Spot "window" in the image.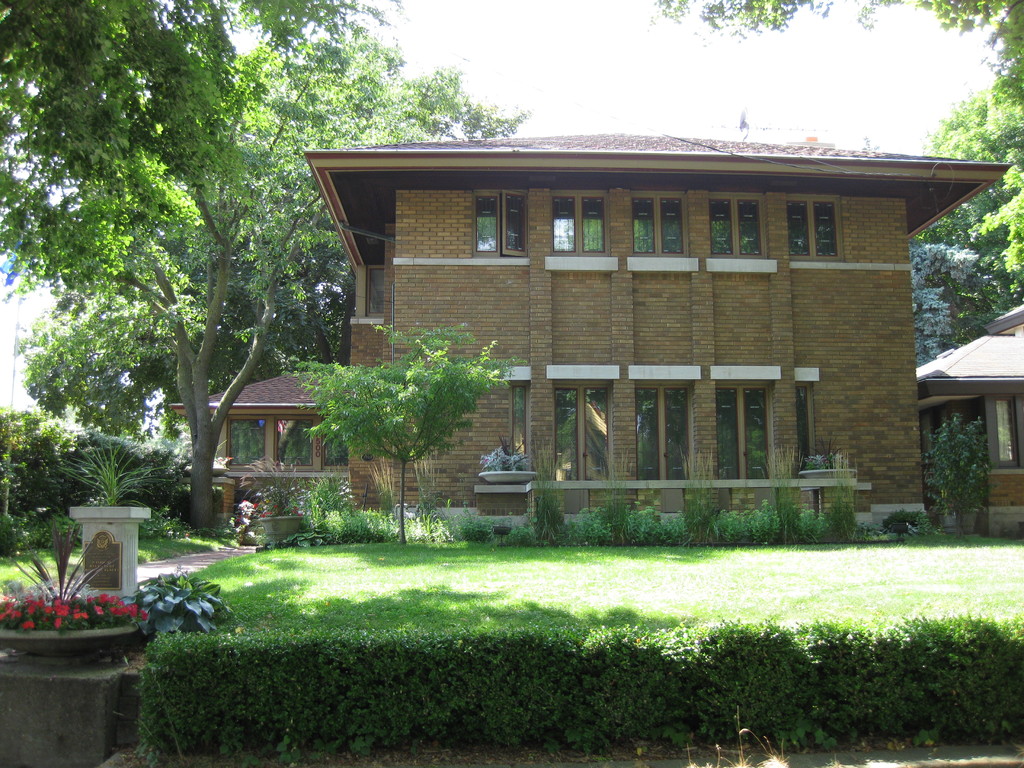
"window" found at 707,195,767,256.
